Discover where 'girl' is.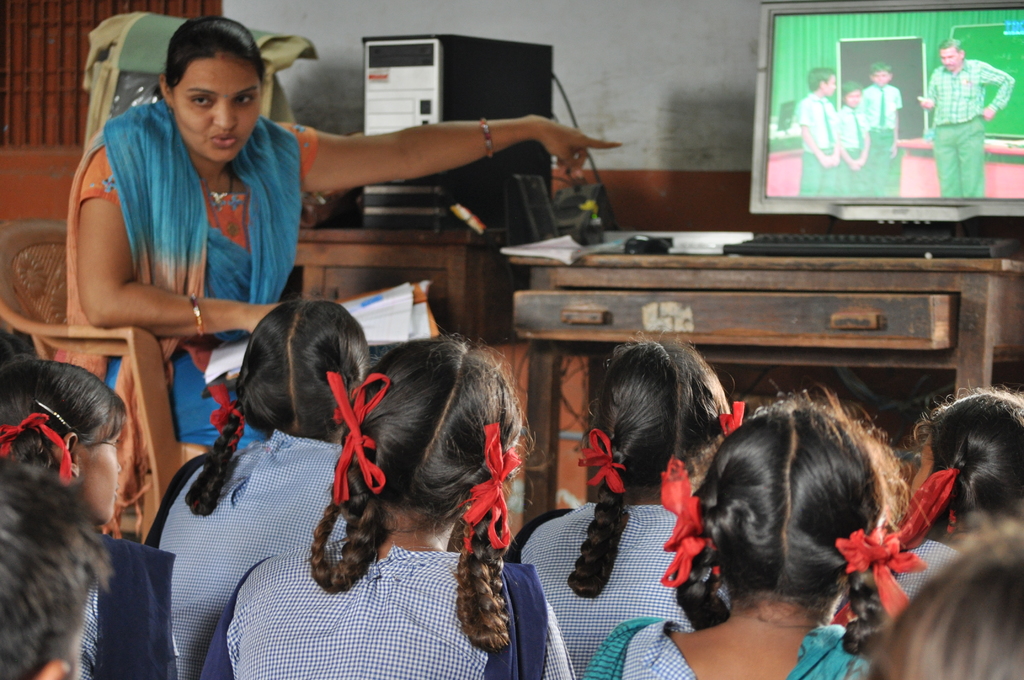
Discovered at (left=0, top=461, right=90, bottom=679).
